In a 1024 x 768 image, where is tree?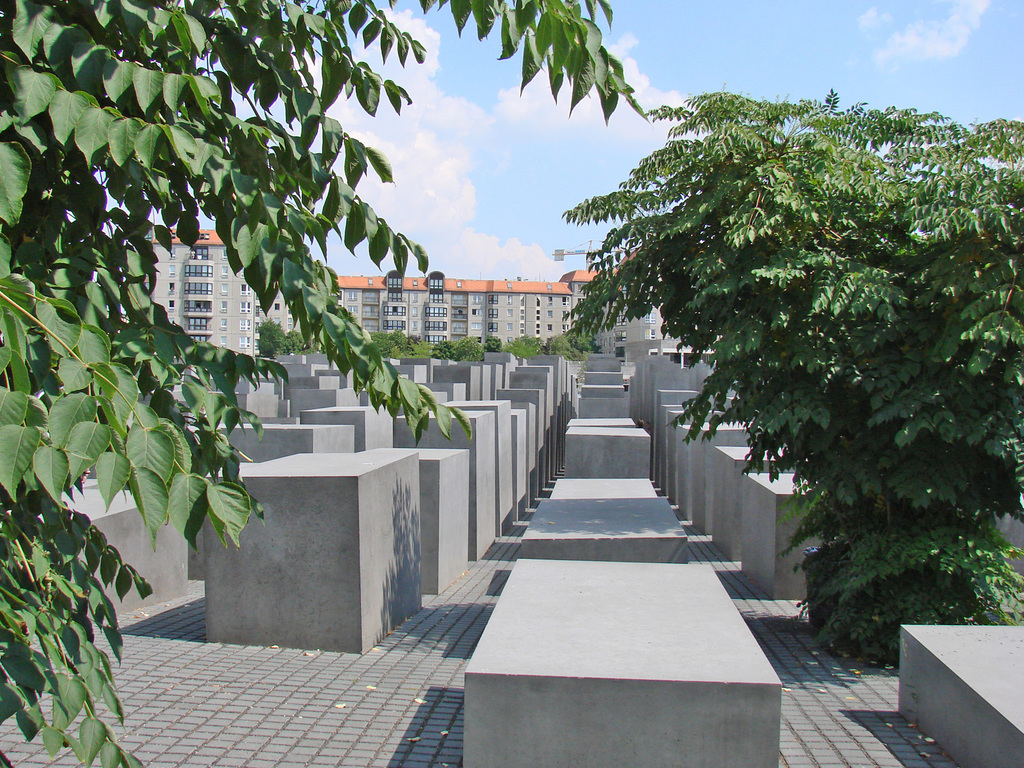
crop(551, 83, 1023, 664).
